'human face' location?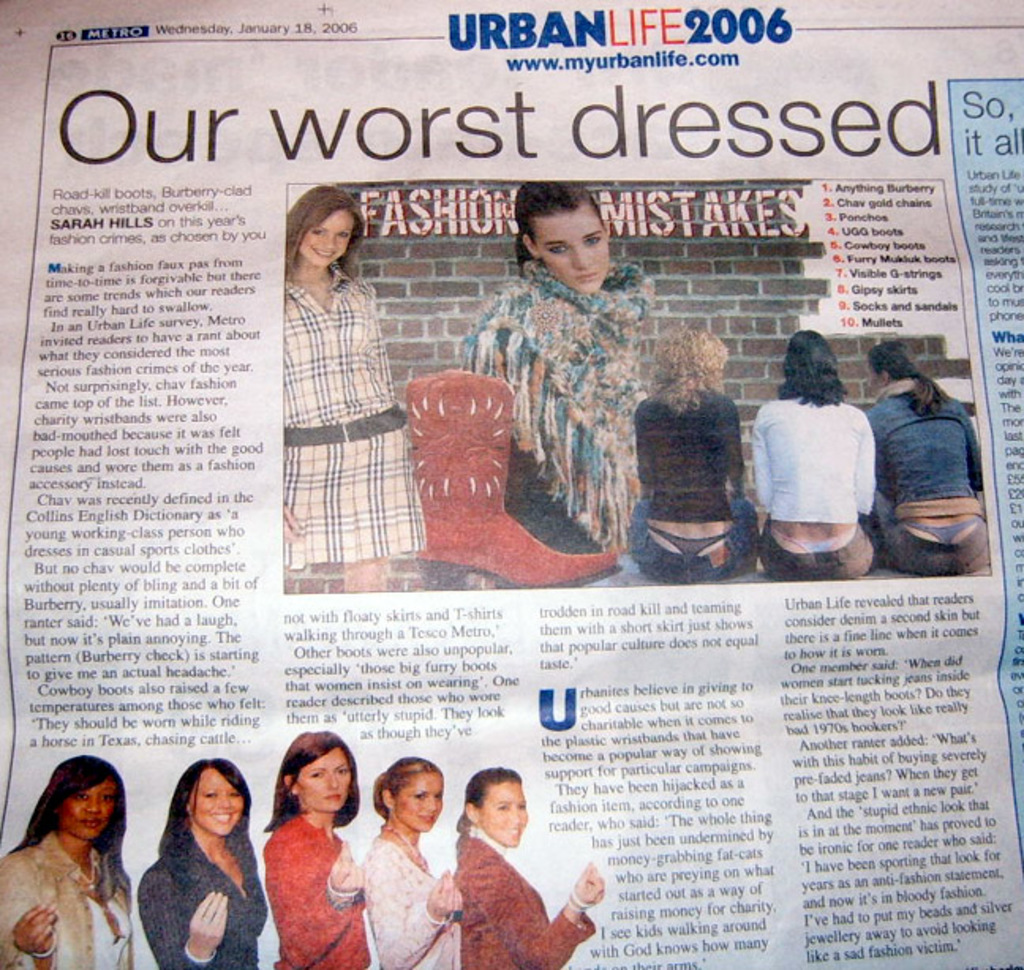
[191,769,243,836]
